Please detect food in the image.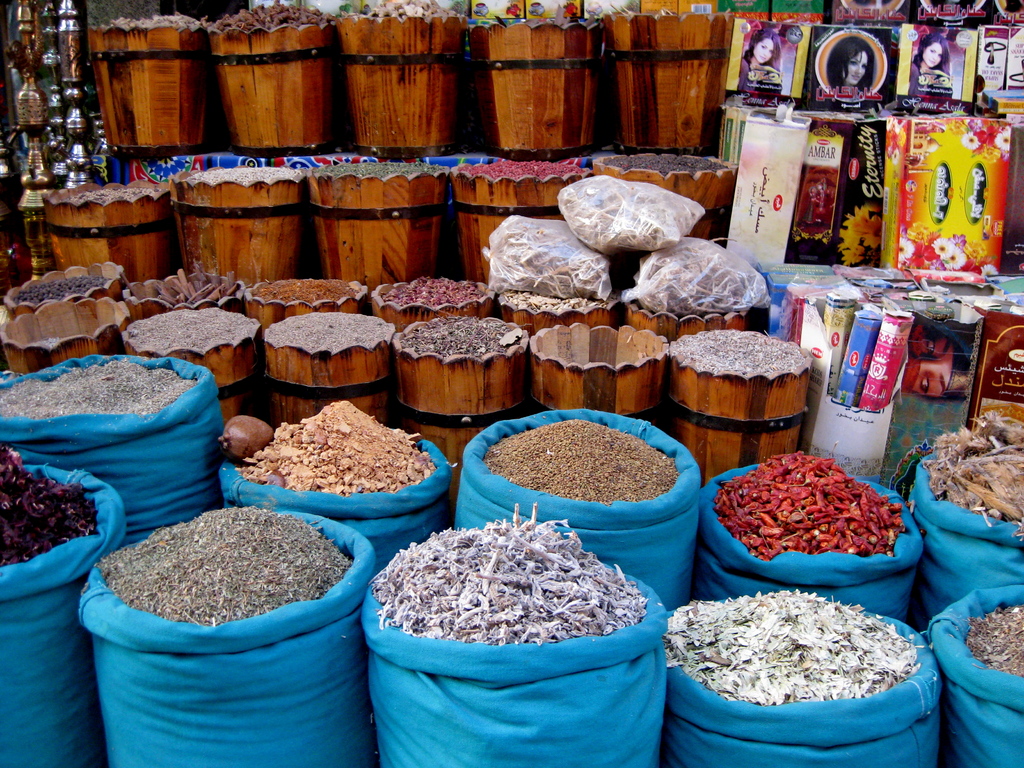
0,360,195,415.
